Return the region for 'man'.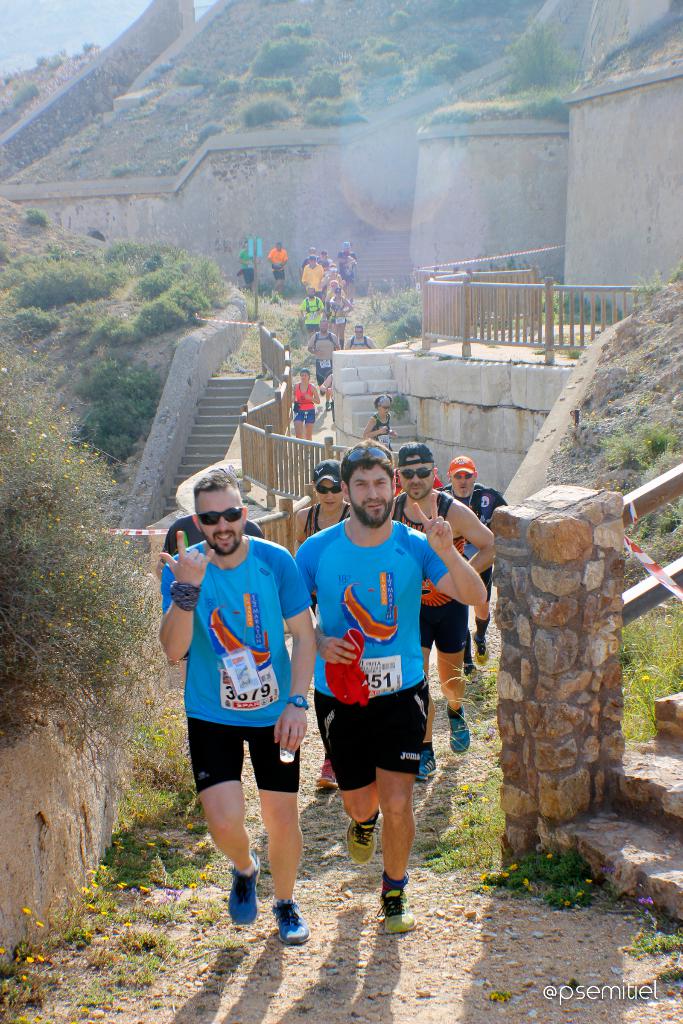
<bbox>296, 259, 327, 291</bbox>.
